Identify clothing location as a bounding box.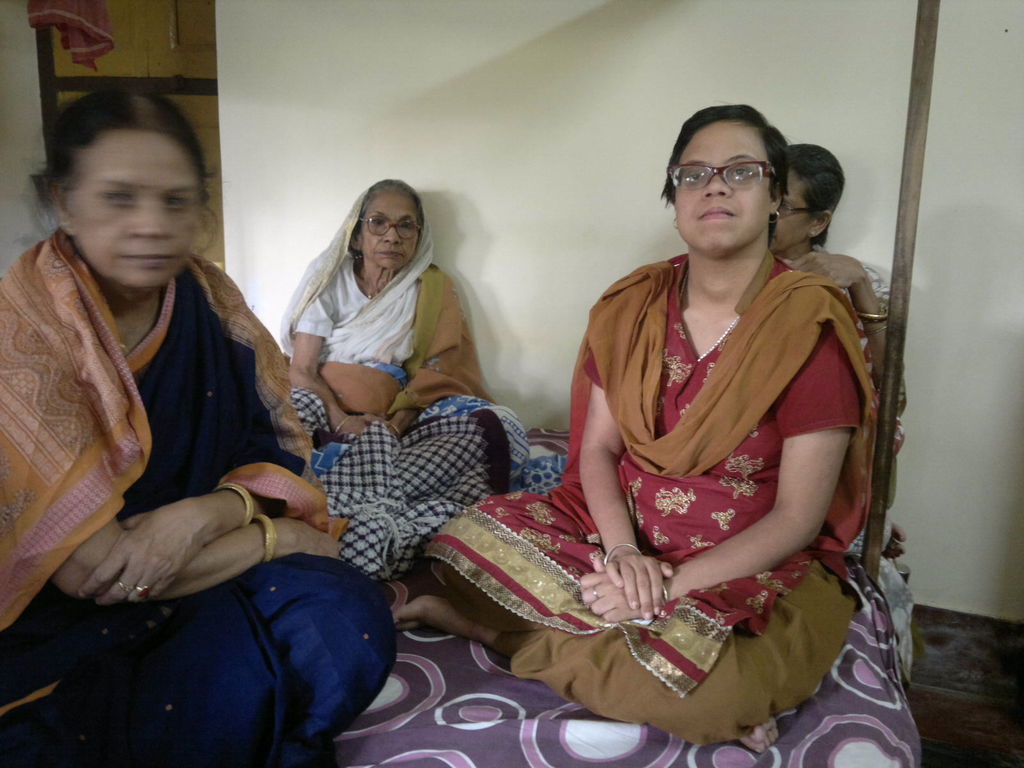
x1=275 y1=186 x2=541 y2=476.
